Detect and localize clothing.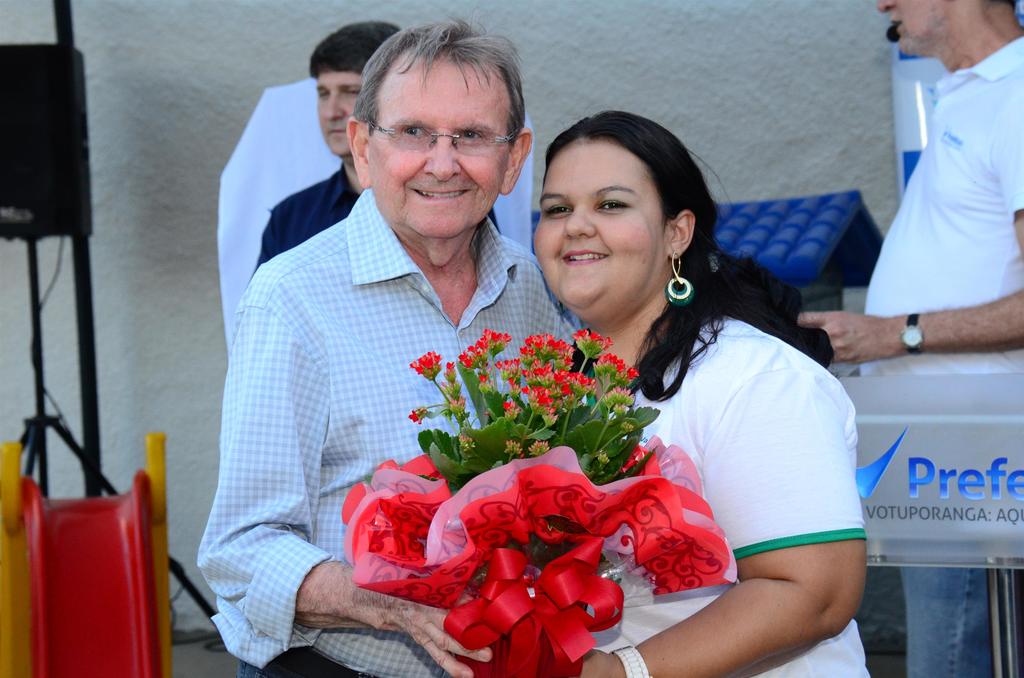
Localized at (548,241,867,654).
